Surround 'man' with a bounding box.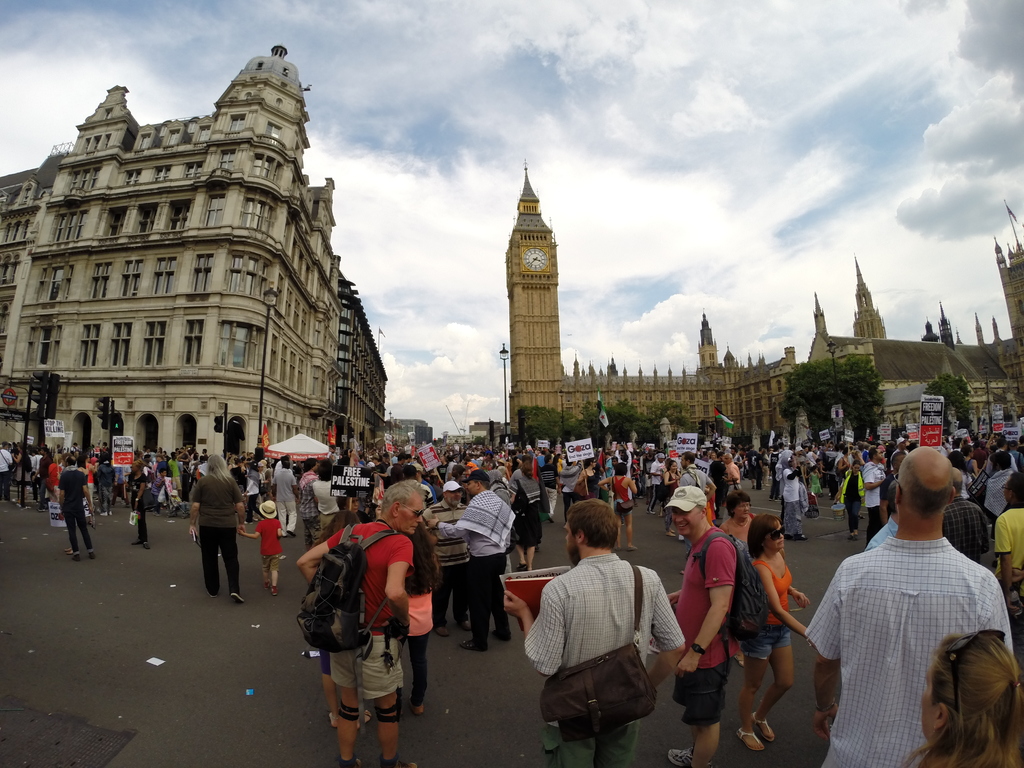
bbox=[537, 456, 557, 522].
